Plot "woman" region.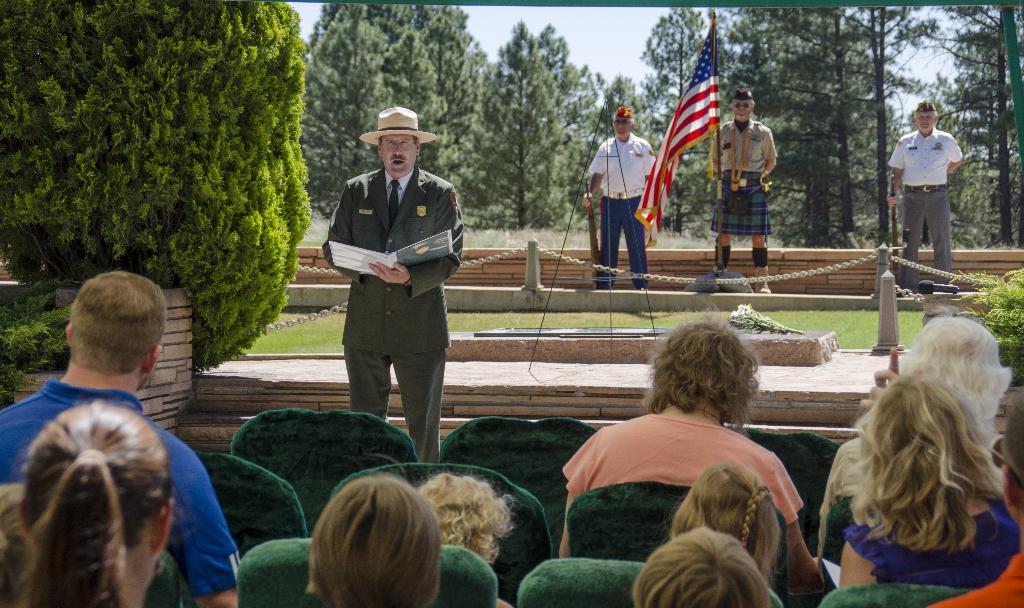
Plotted at <box>805,339,1019,596</box>.
